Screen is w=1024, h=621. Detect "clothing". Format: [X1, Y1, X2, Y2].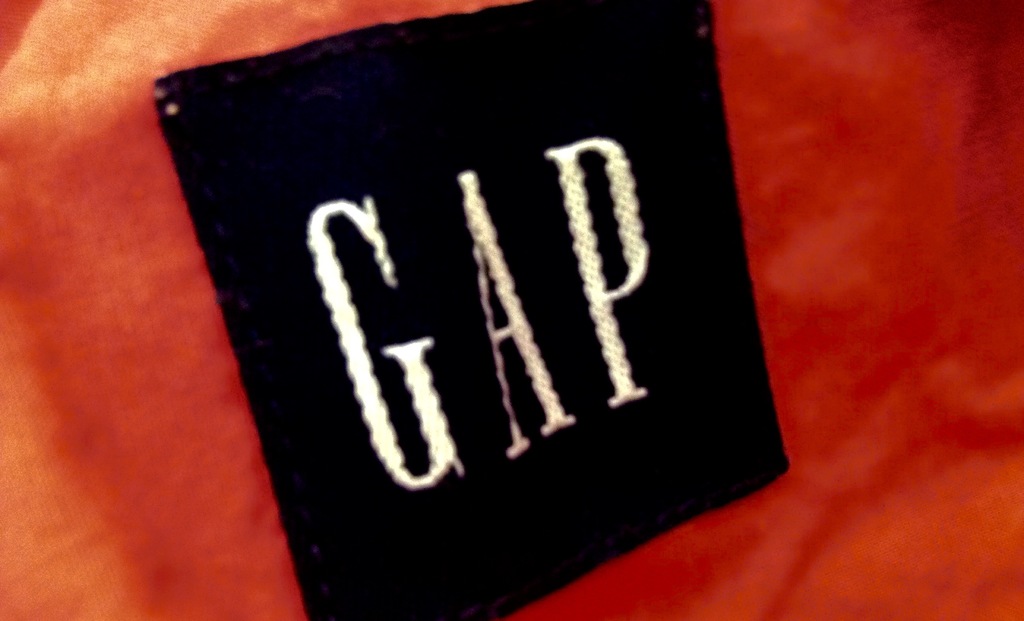
[0, 0, 1023, 620].
